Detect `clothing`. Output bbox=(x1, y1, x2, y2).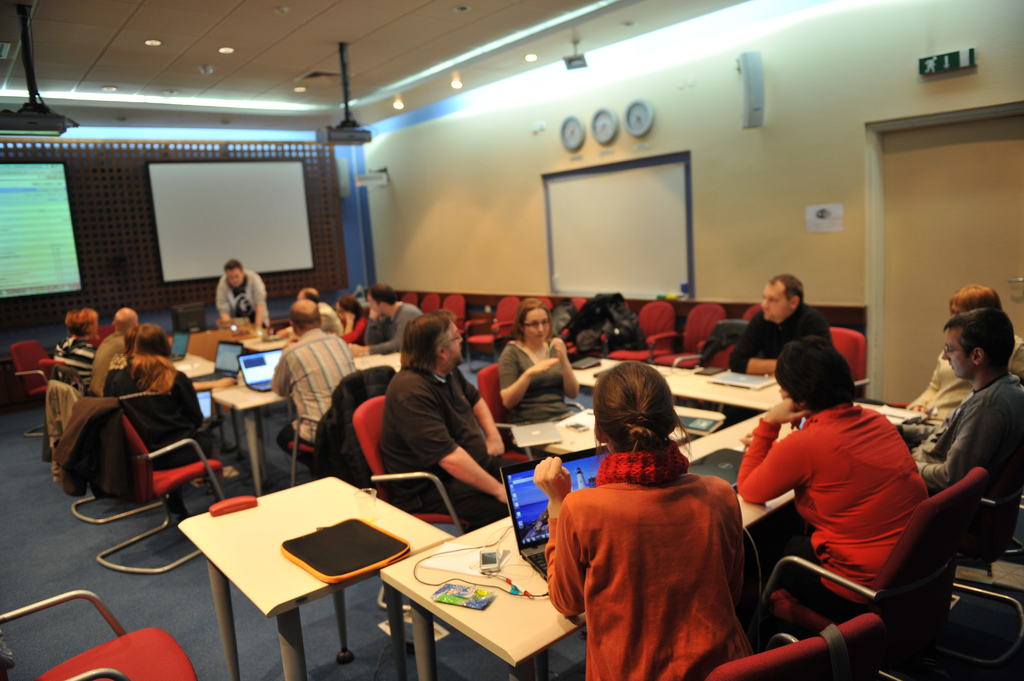
bbox=(54, 332, 99, 392).
